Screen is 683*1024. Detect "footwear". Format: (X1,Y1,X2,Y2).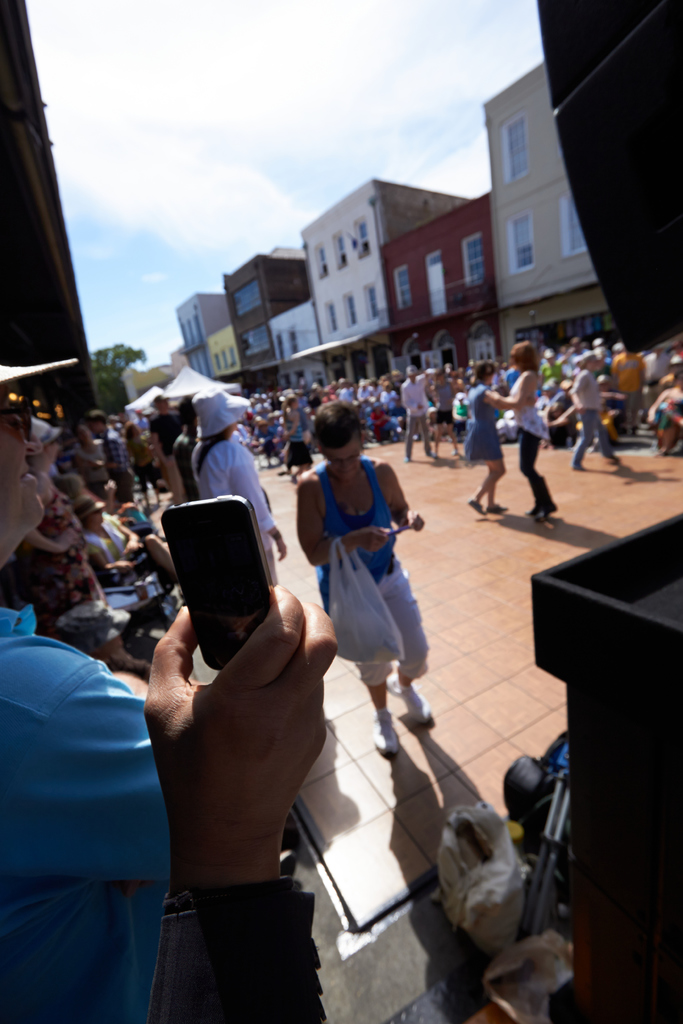
(425,449,432,455).
